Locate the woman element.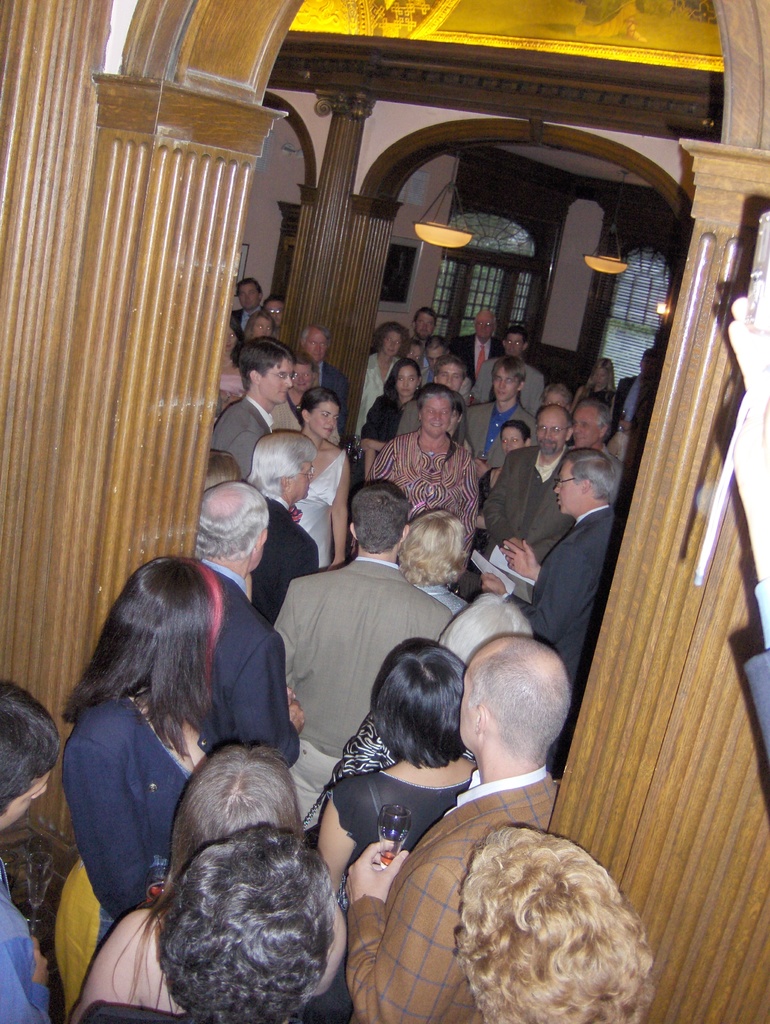
Element bbox: (316,637,479,898).
